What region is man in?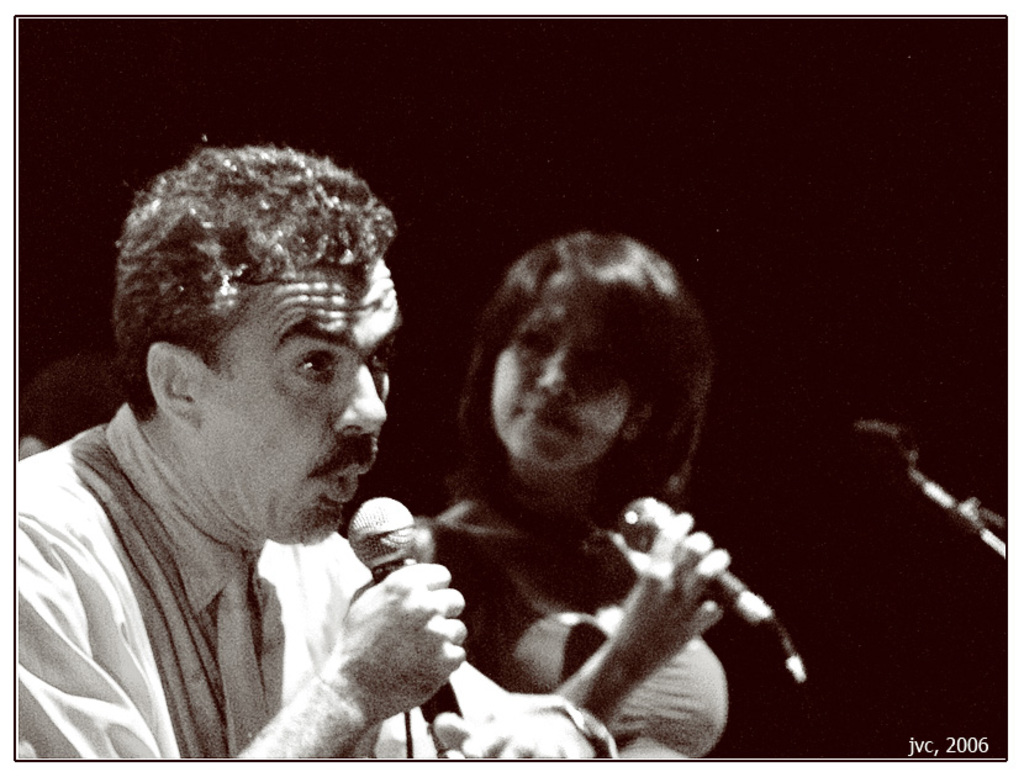
BBox(17, 153, 527, 776).
